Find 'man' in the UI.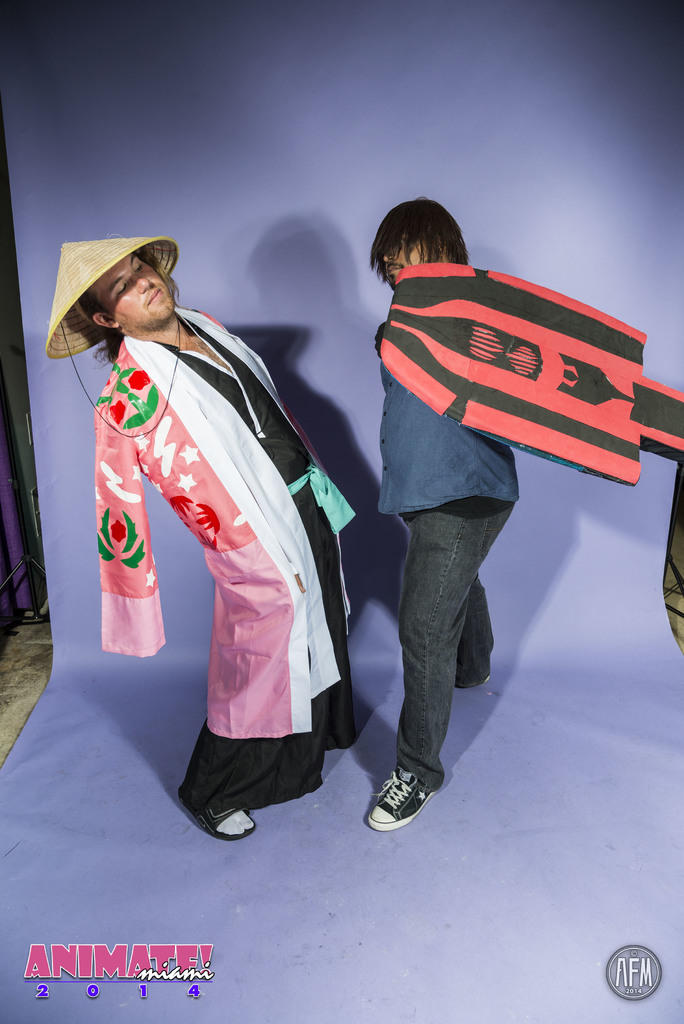
UI element at [88, 204, 366, 845].
